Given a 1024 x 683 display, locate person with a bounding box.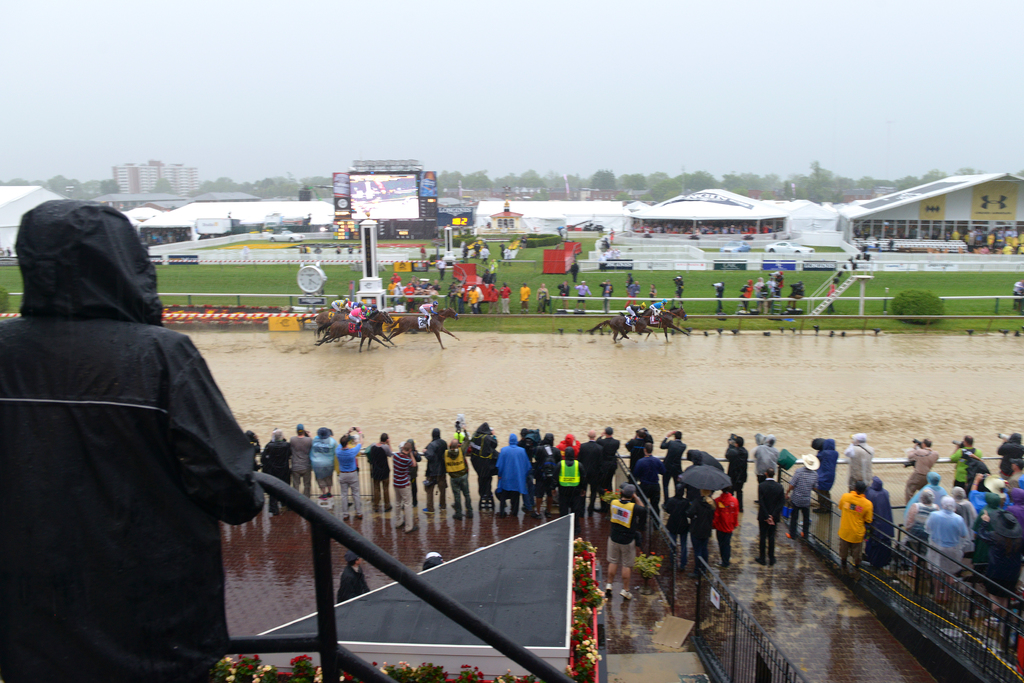
Located: crop(914, 468, 947, 498).
